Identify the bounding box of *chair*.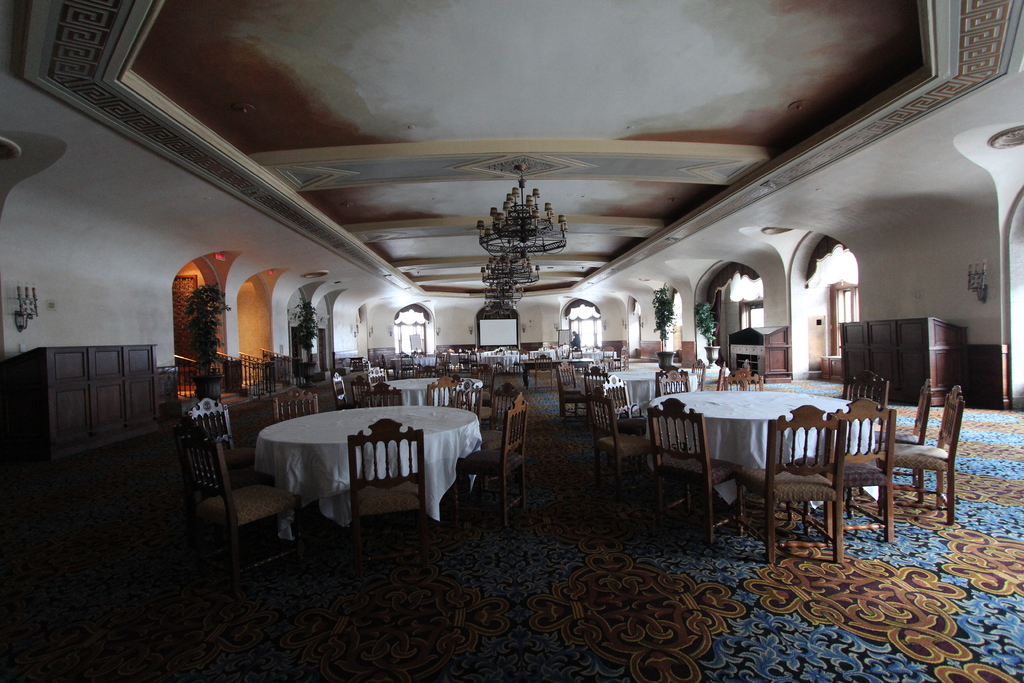
(left=651, top=368, right=697, bottom=393).
